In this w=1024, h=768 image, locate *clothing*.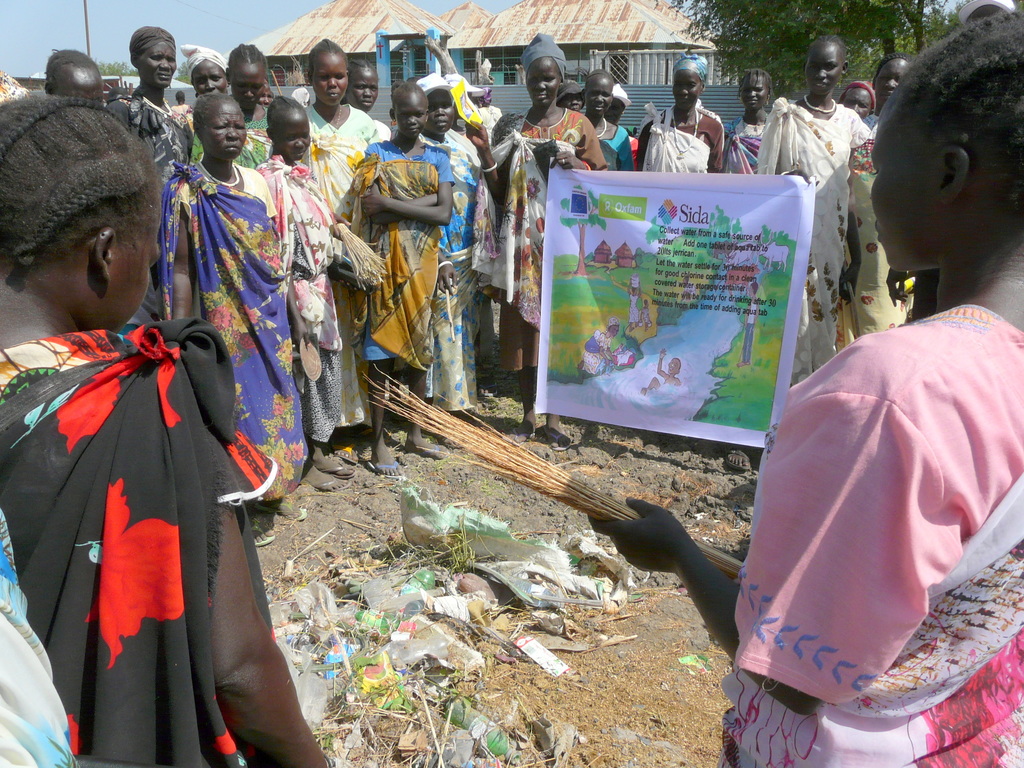
Bounding box: {"x1": 640, "y1": 100, "x2": 721, "y2": 173}.
